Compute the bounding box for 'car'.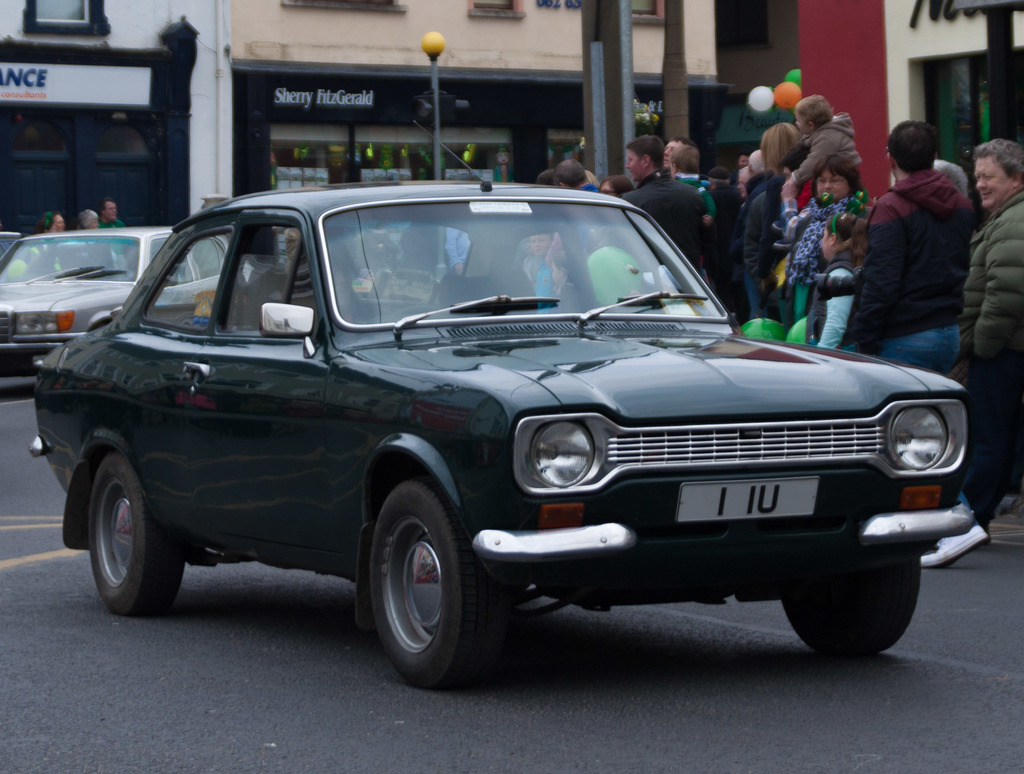
BBox(0, 227, 257, 369).
